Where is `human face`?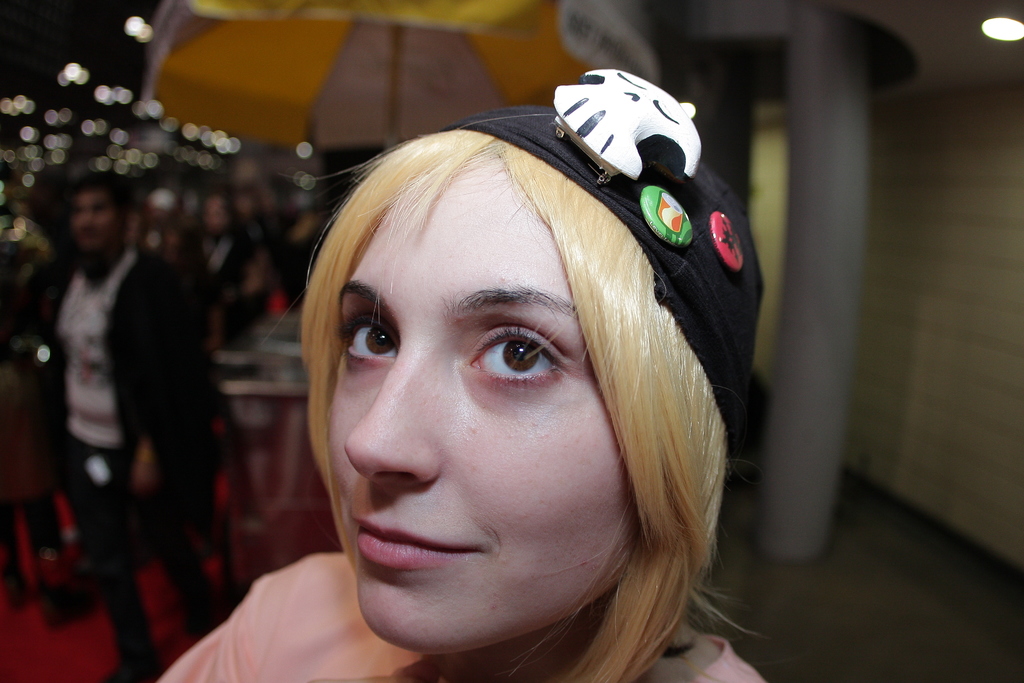
Rect(332, 152, 595, 646).
